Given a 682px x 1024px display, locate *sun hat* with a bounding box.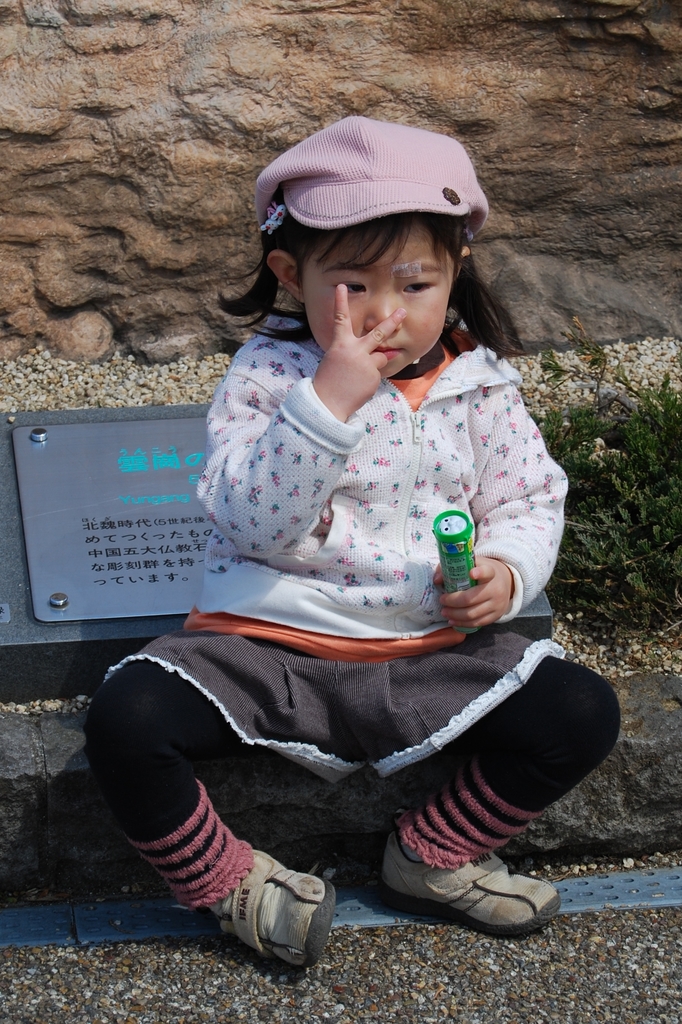
Located: rect(255, 104, 488, 245).
